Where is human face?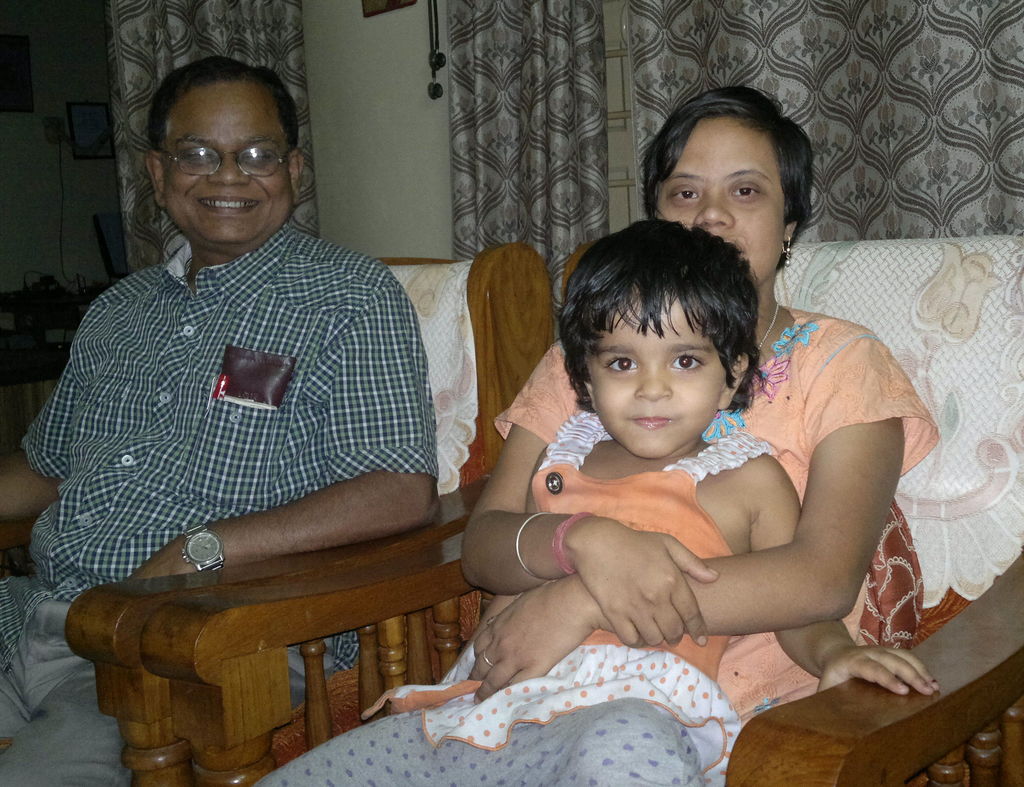
[162,90,294,251].
